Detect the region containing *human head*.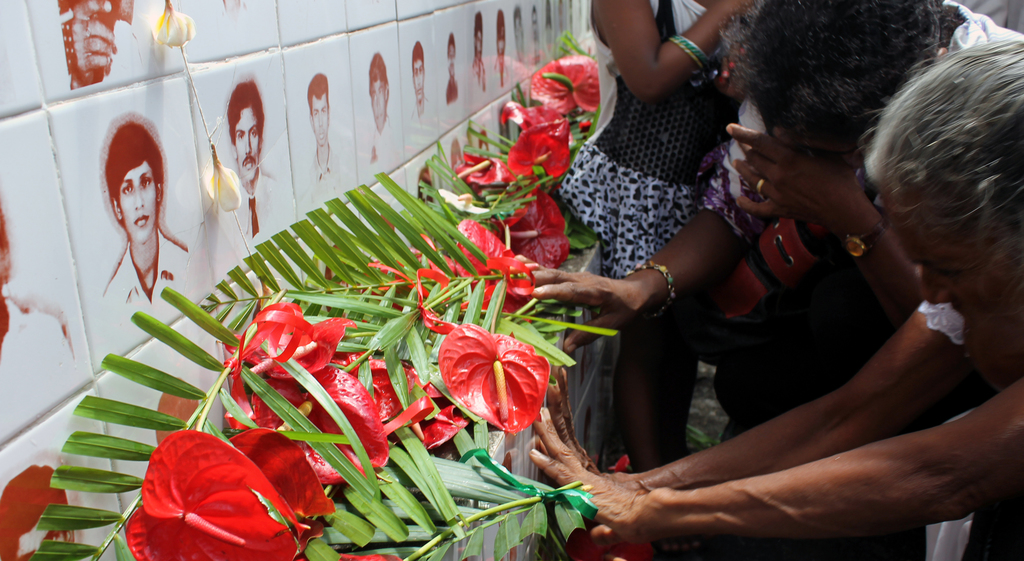
locate(495, 11, 508, 56).
